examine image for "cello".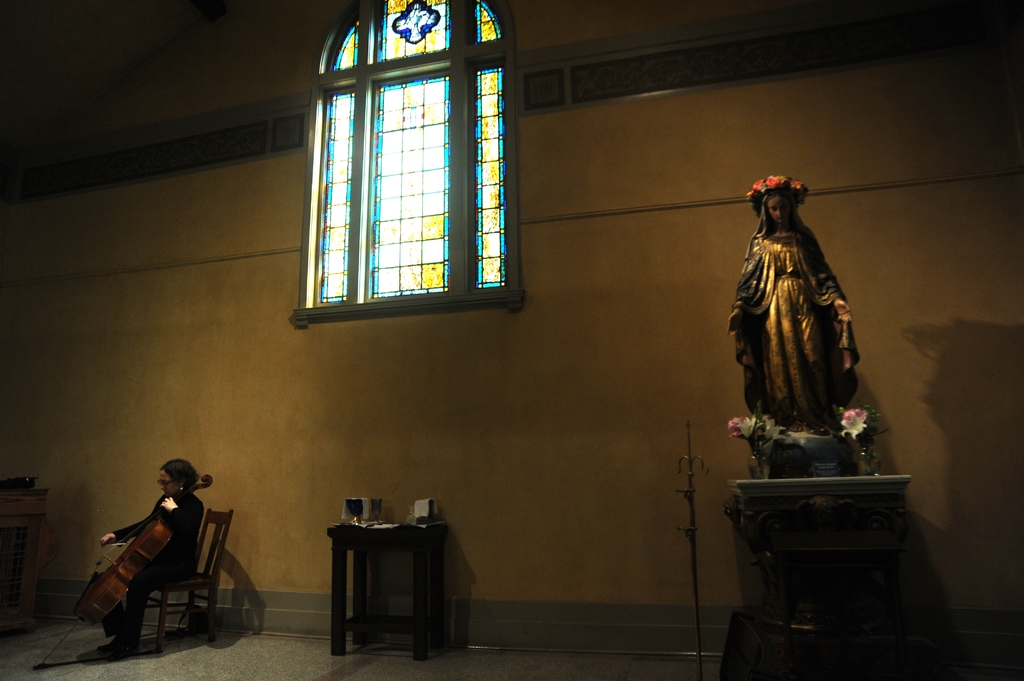
Examination result: (38, 474, 214, 666).
